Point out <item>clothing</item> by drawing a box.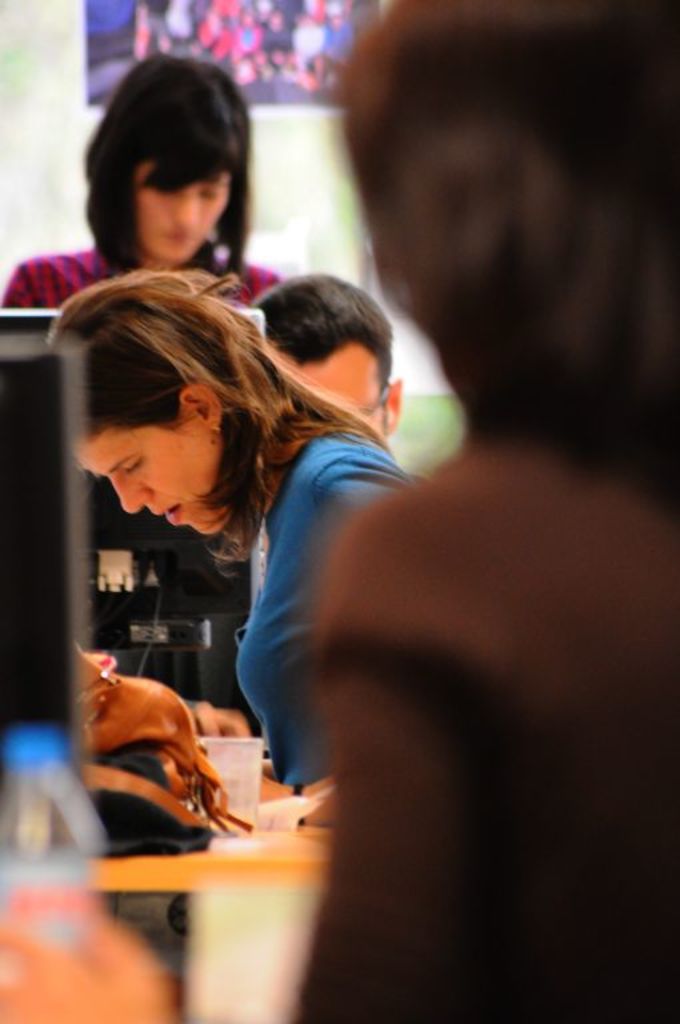
region(0, 243, 285, 313).
